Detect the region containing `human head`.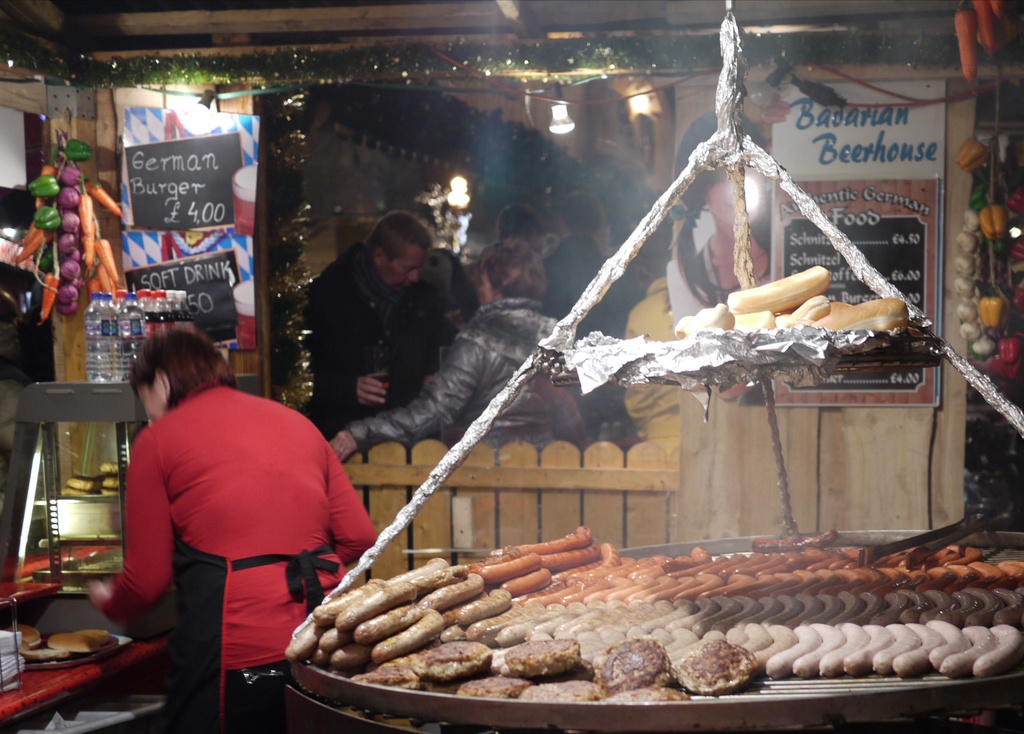
box(353, 207, 438, 283).
